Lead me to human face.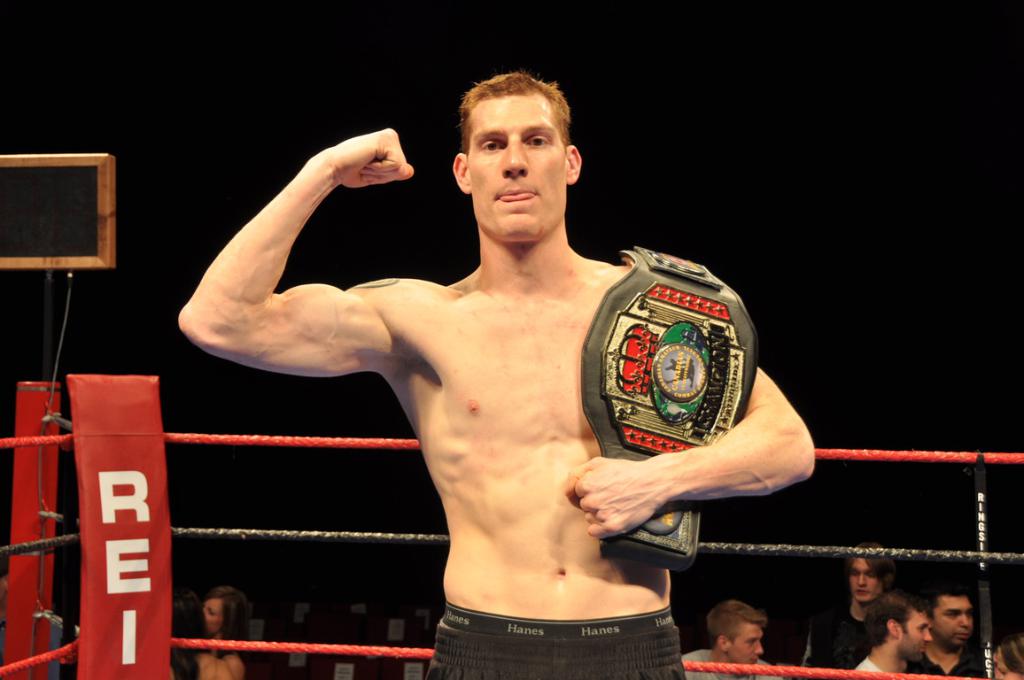
Lead to box=[469, 91, 570, 248].
